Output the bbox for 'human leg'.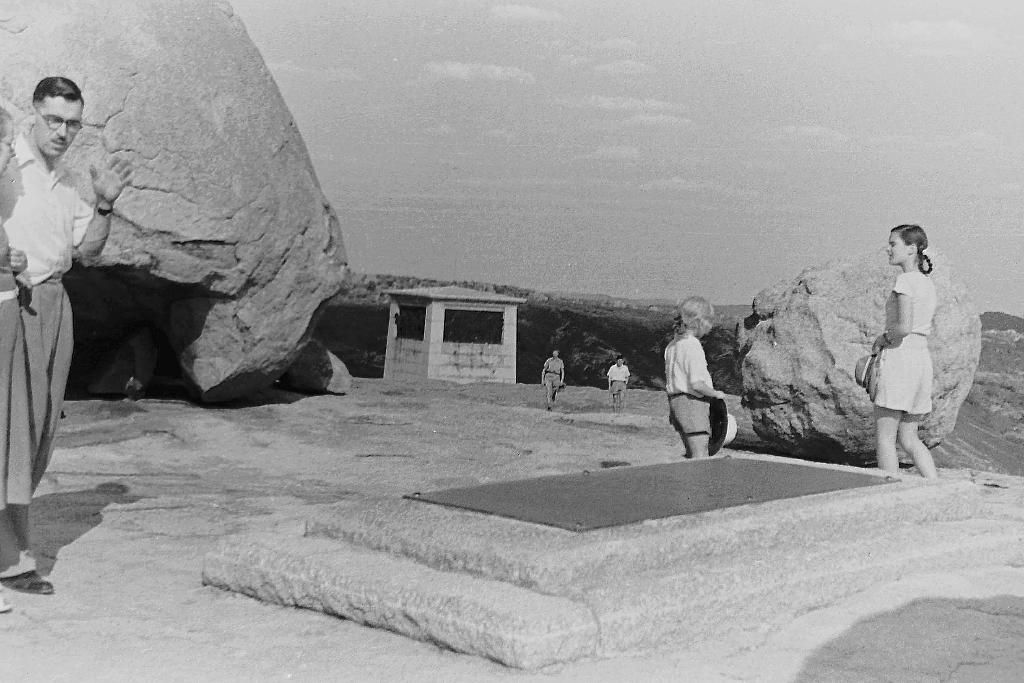
box(669, 388, 711, 461).
